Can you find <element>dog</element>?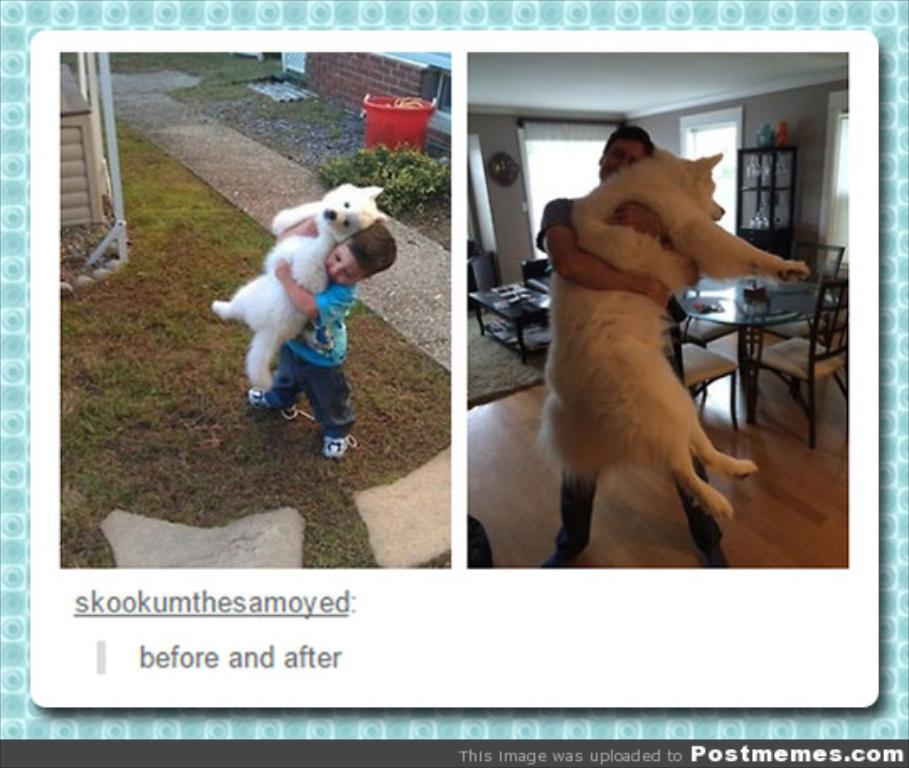
Yes, bounding box: 537,148,813,522.
